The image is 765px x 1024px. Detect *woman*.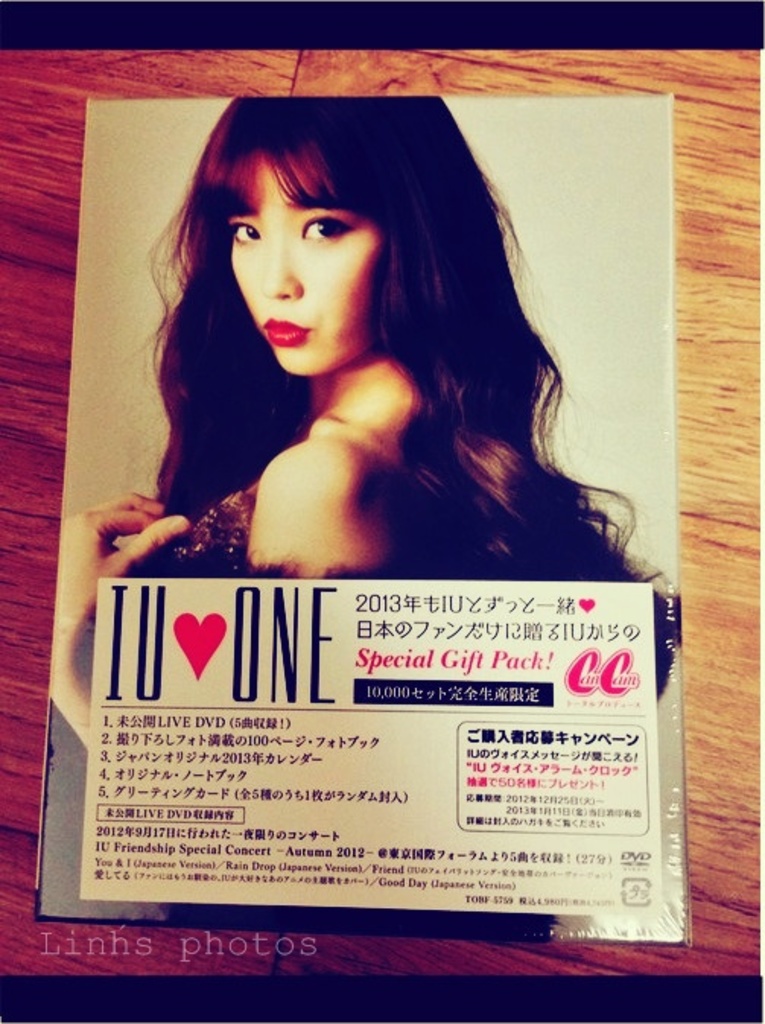
Detection: box(99, 152, 648, 630).
